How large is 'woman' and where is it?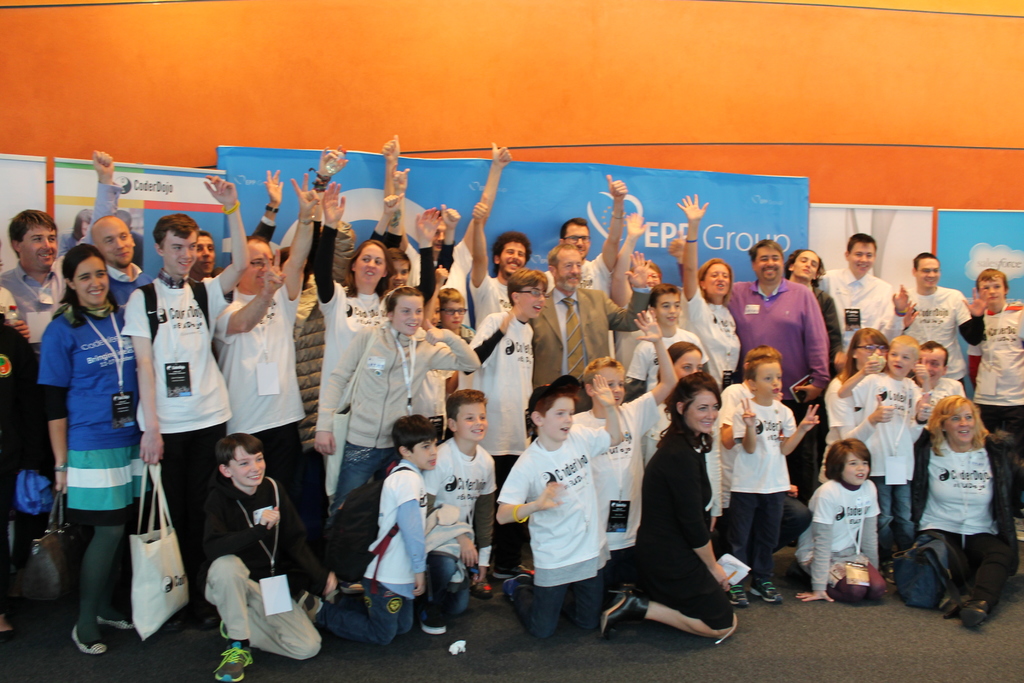
Bounding box: <region>905, 391, 1018, 629</region>.
